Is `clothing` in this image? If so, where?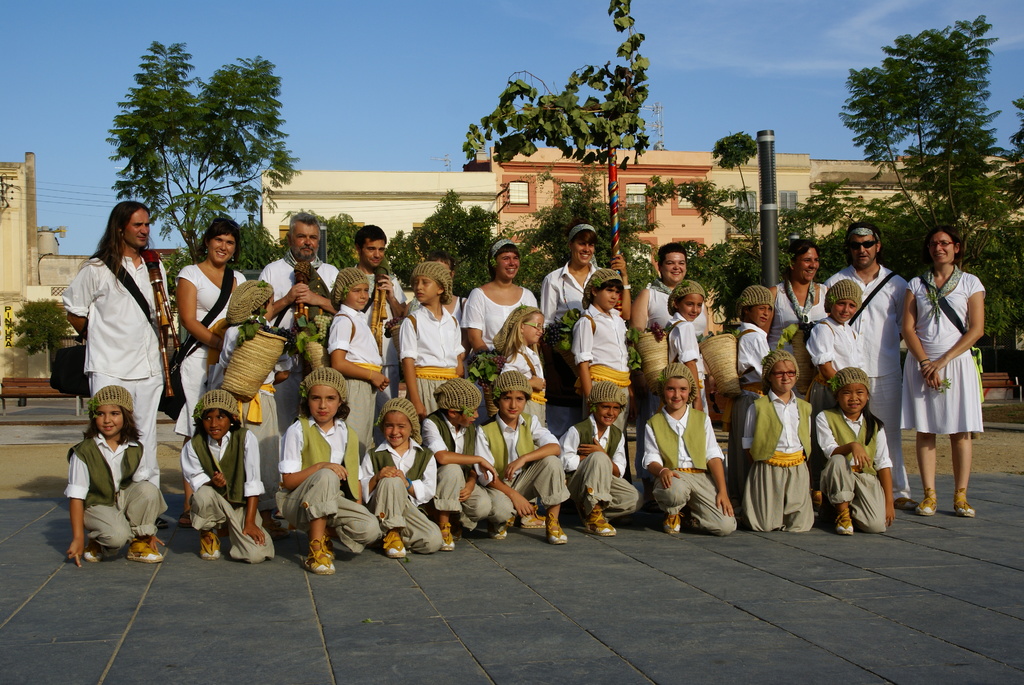
Yes, at 642 409 727 540.
